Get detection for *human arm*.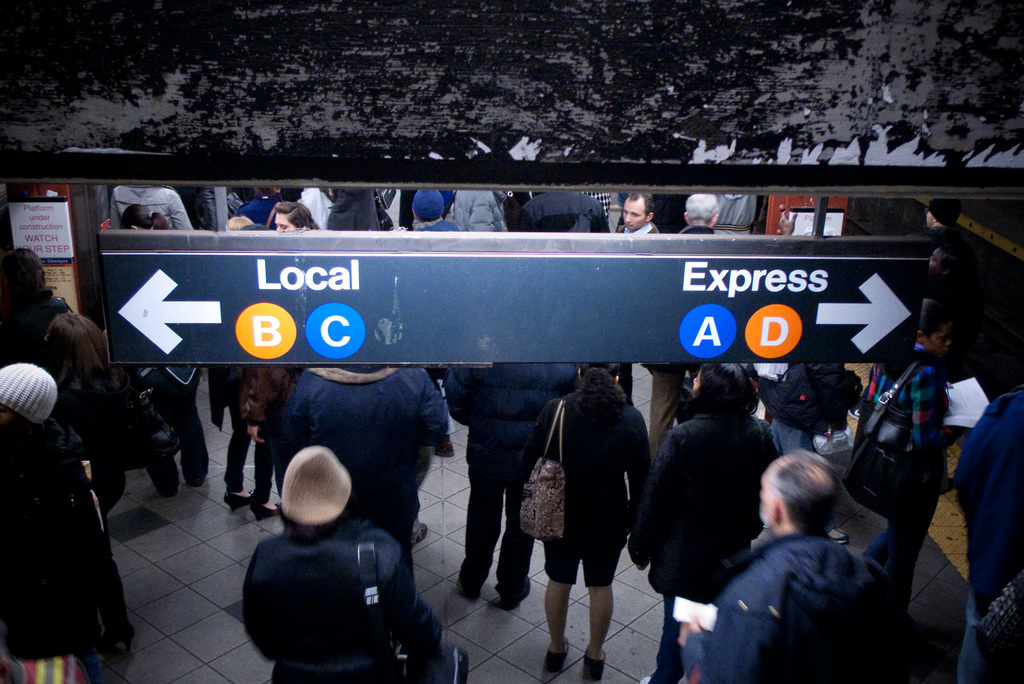
Detection: bbox=(241, 369, 279, 444).
